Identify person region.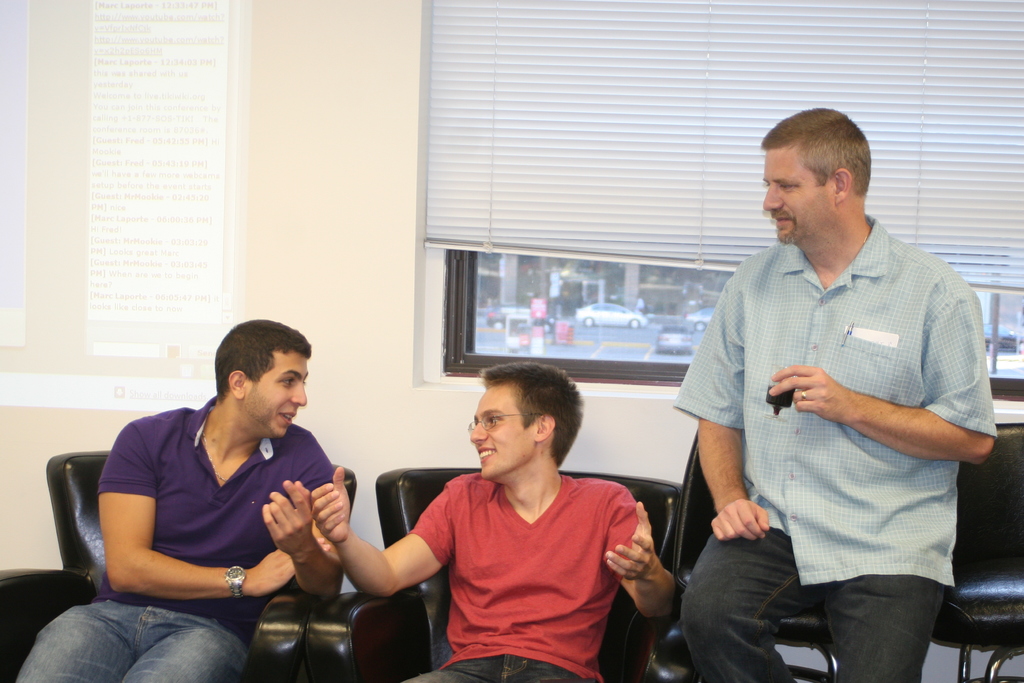
Region: Rect(664, 105, 991, 682).
